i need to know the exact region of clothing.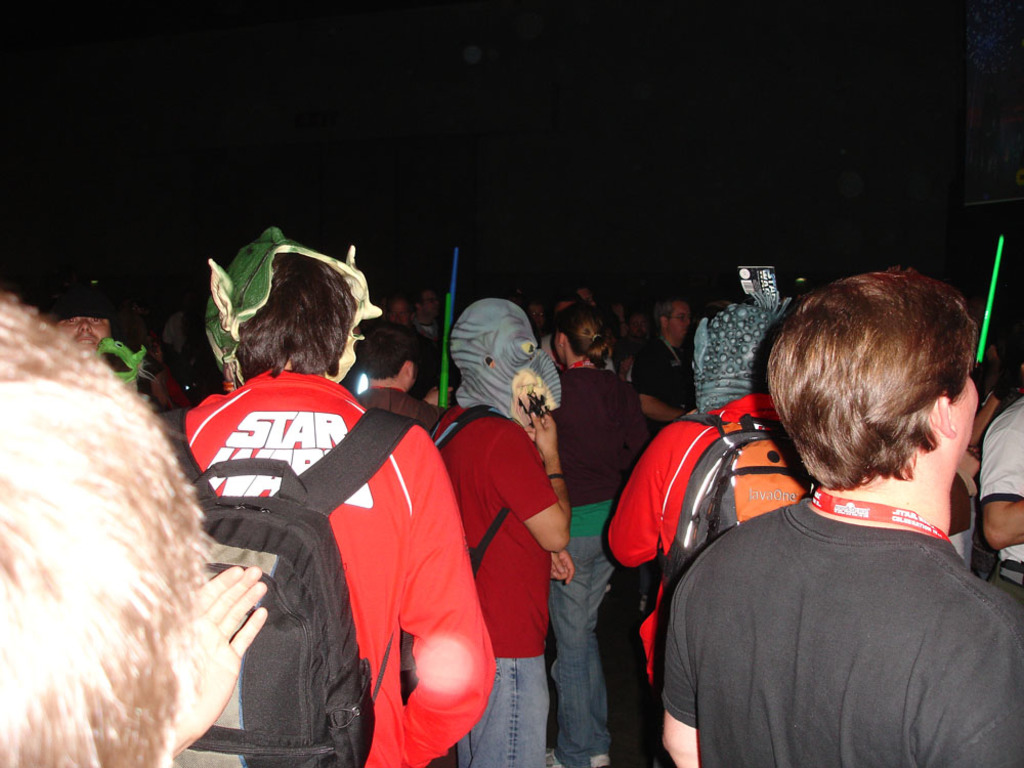
Region: x1=547, y1=359, x2=632, y2=767.
